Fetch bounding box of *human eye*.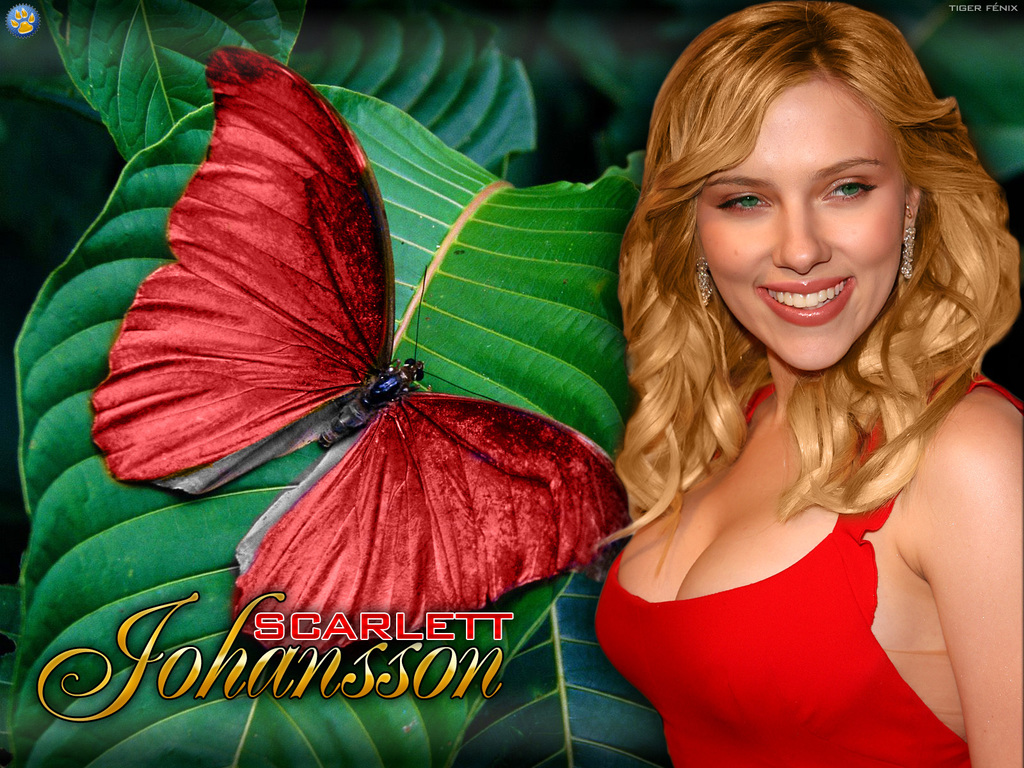
Bbox: (x1=712, y1=188, x2=773, y2=220).
